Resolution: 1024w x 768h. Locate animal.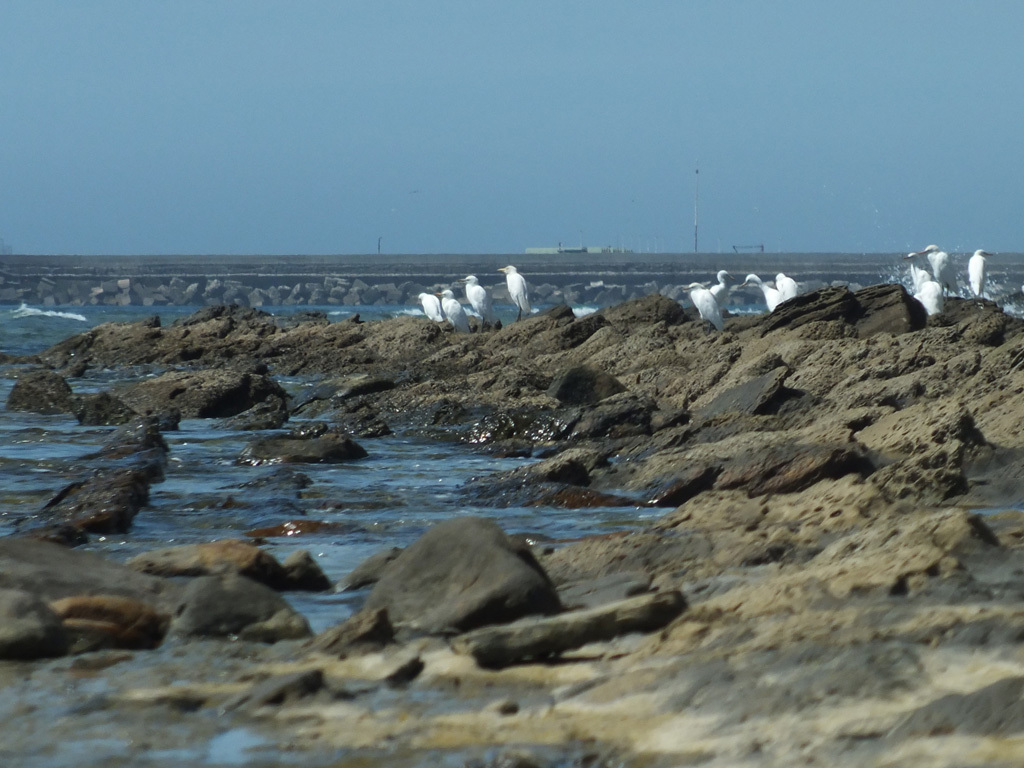
bbox=[709, 268, 735, 308].
